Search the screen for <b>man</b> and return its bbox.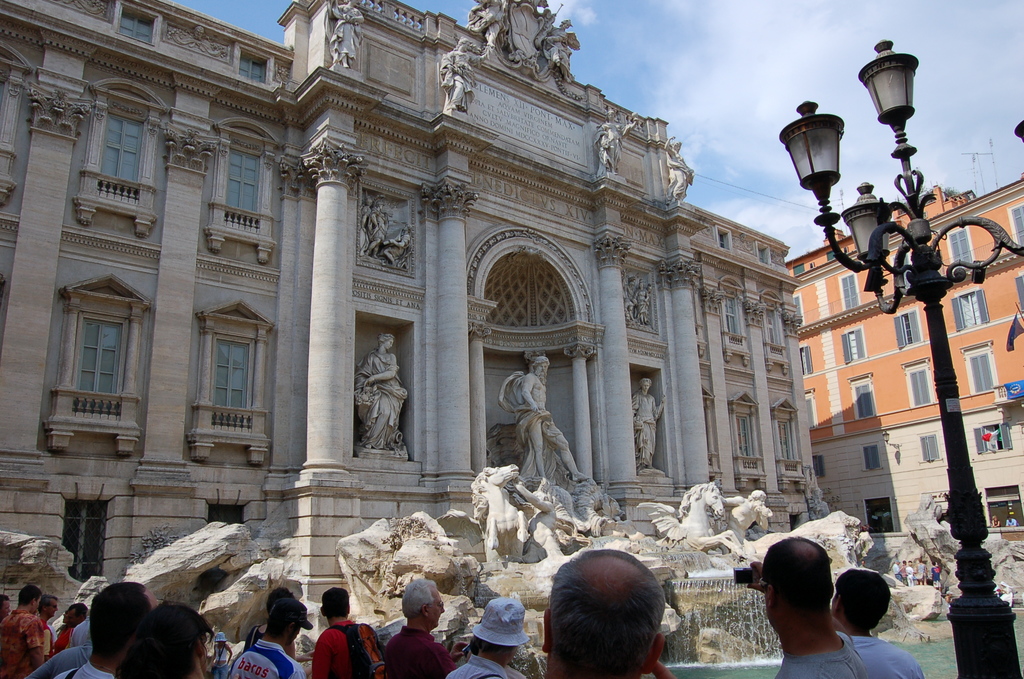
Found: bbox(1004, 515, 1019, 527).
